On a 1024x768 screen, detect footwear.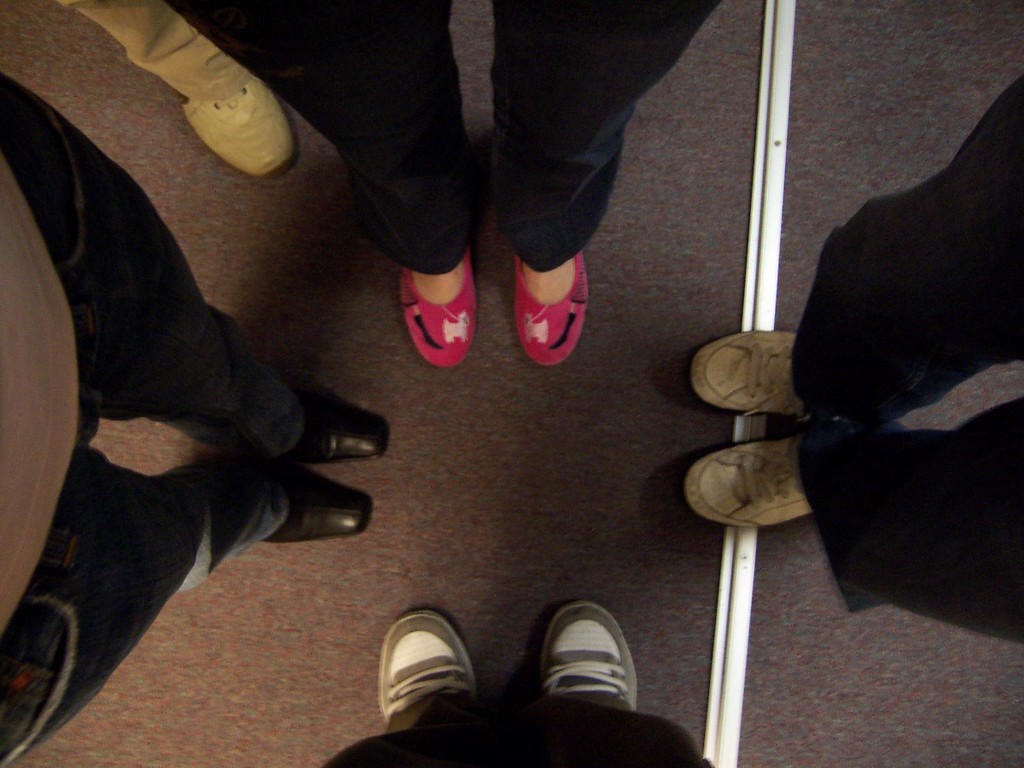
crop(294, 387, 390, 465).
